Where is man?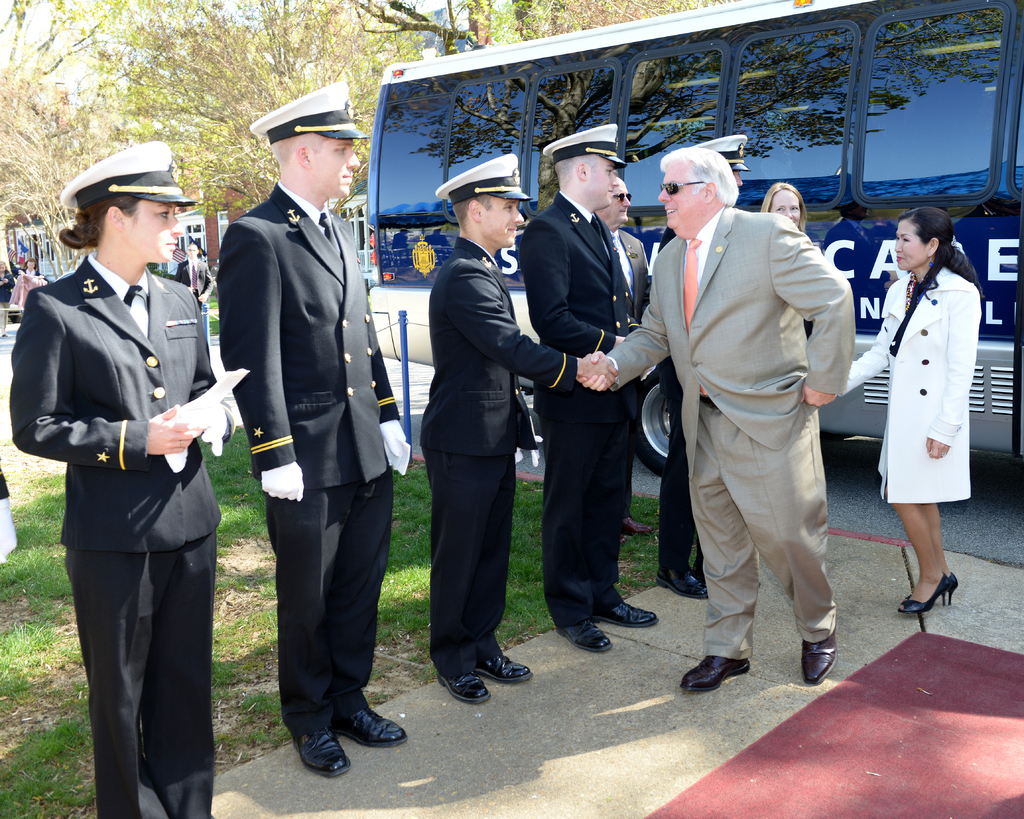
[left=659, top=134, right=751, bottom=602].
